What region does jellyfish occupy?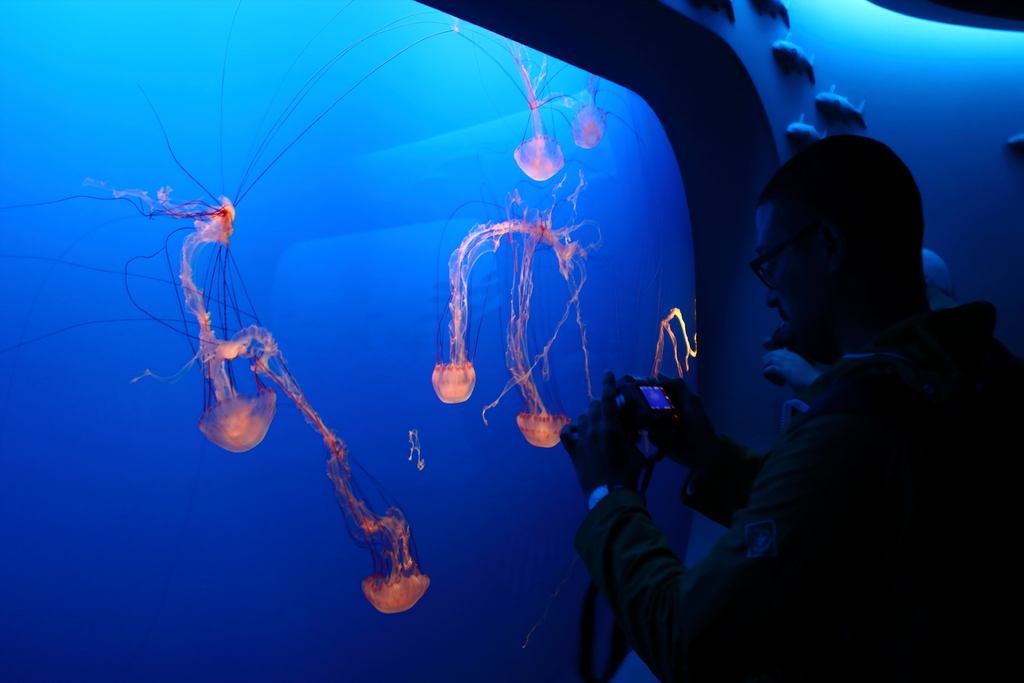
pyautogui.locateOnScreen(429, 14, 577, 188).
